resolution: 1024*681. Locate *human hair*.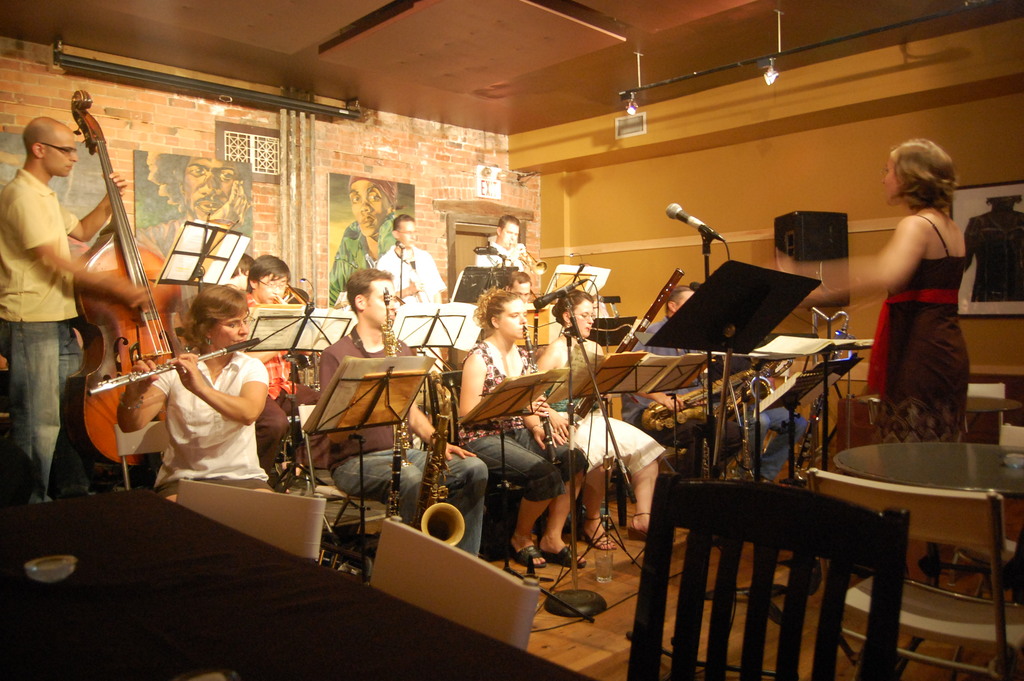
BBox(392, 213, 413, 236).
